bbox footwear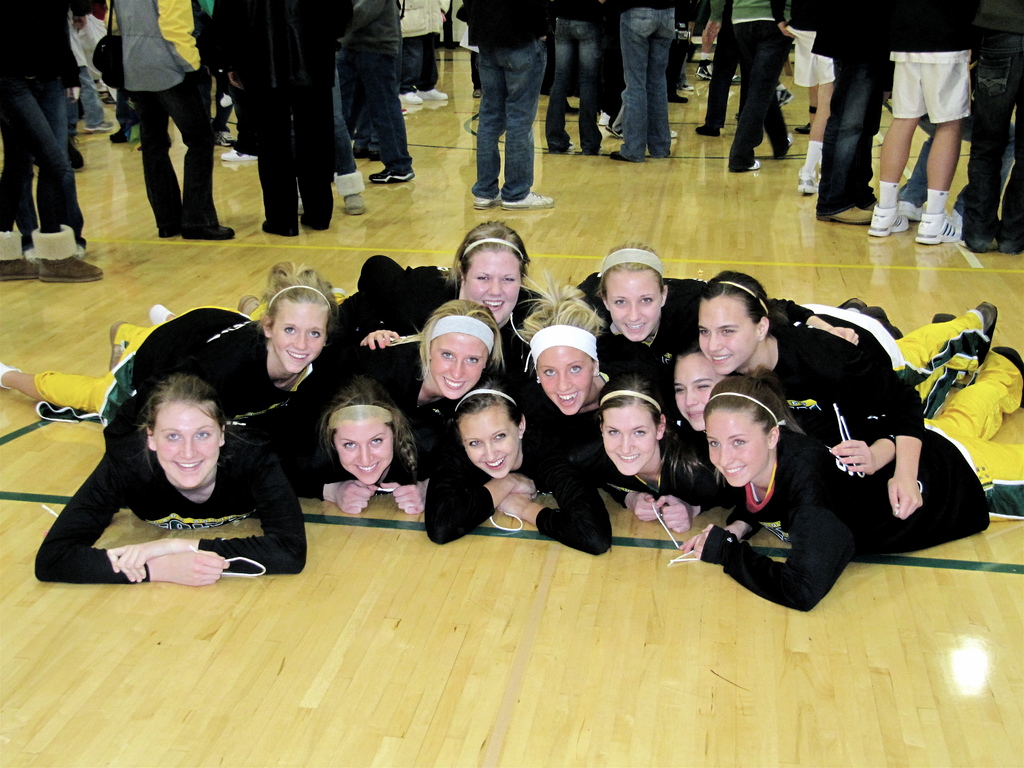
bbox=[868, 204, 916, 238]
